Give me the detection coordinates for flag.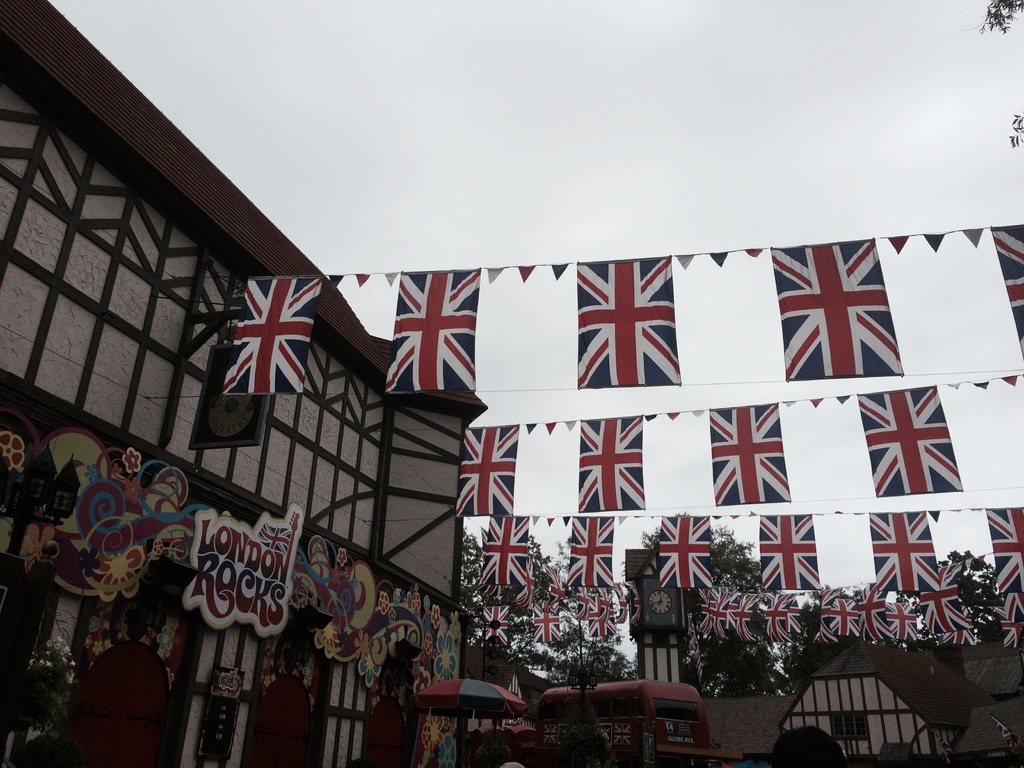
[left=946, top=625, right=973, bottom=642].
